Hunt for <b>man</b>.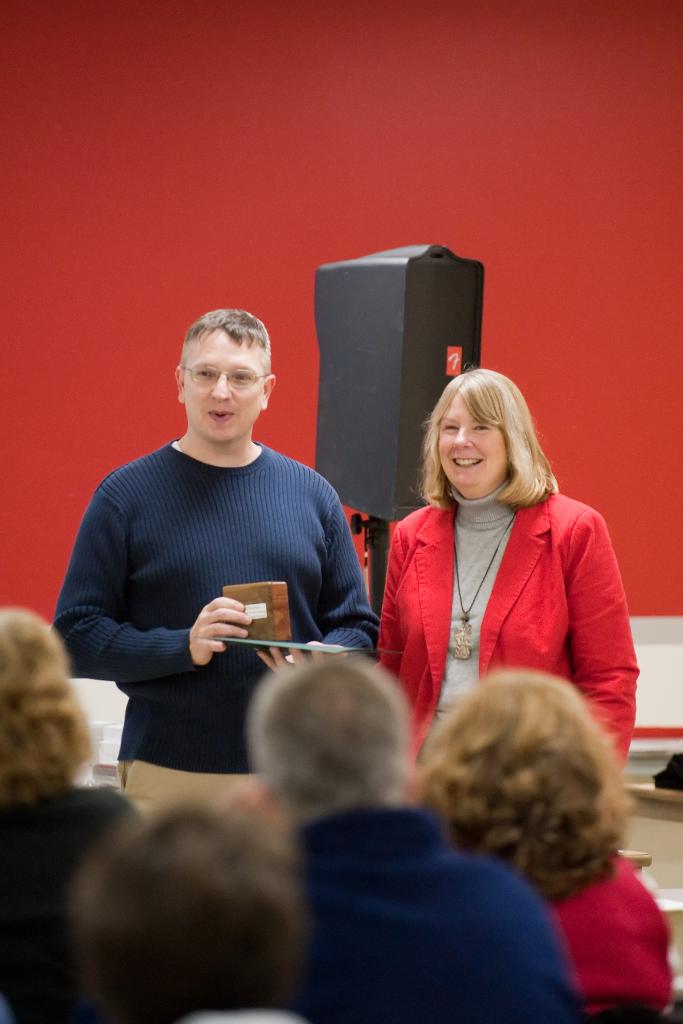
Hunted down at {"x1": 78, "y1": 777, "x2": 320, "y2": 1023}.
